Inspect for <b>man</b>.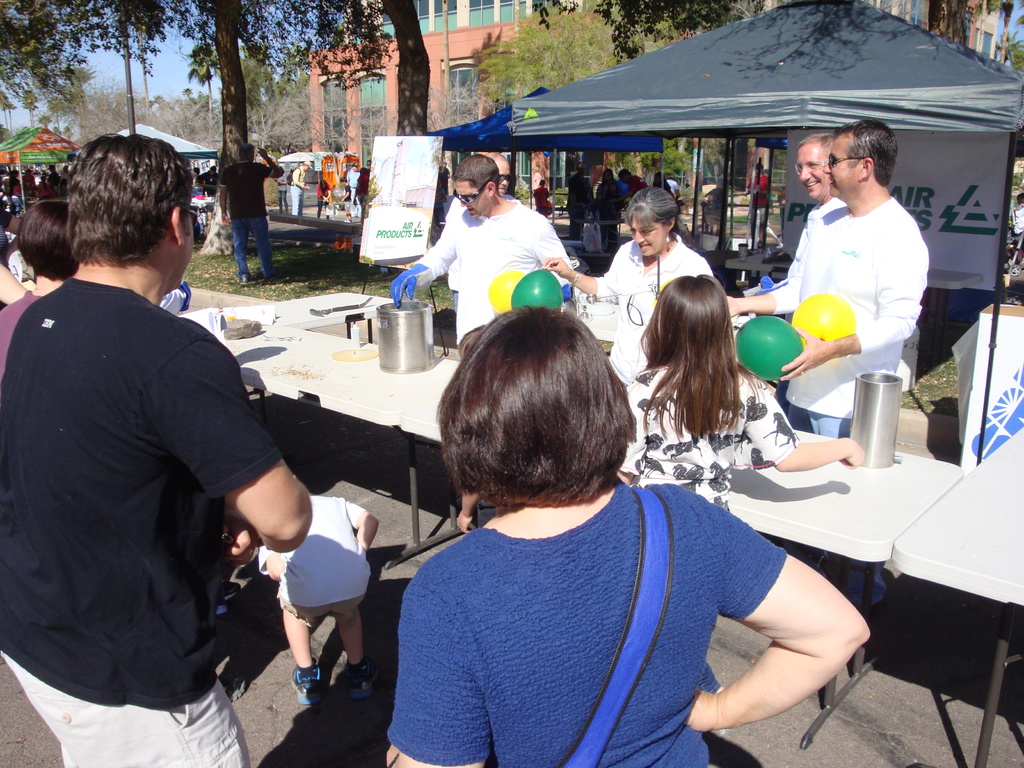
Inspection: (317, 170, 330, 219).
